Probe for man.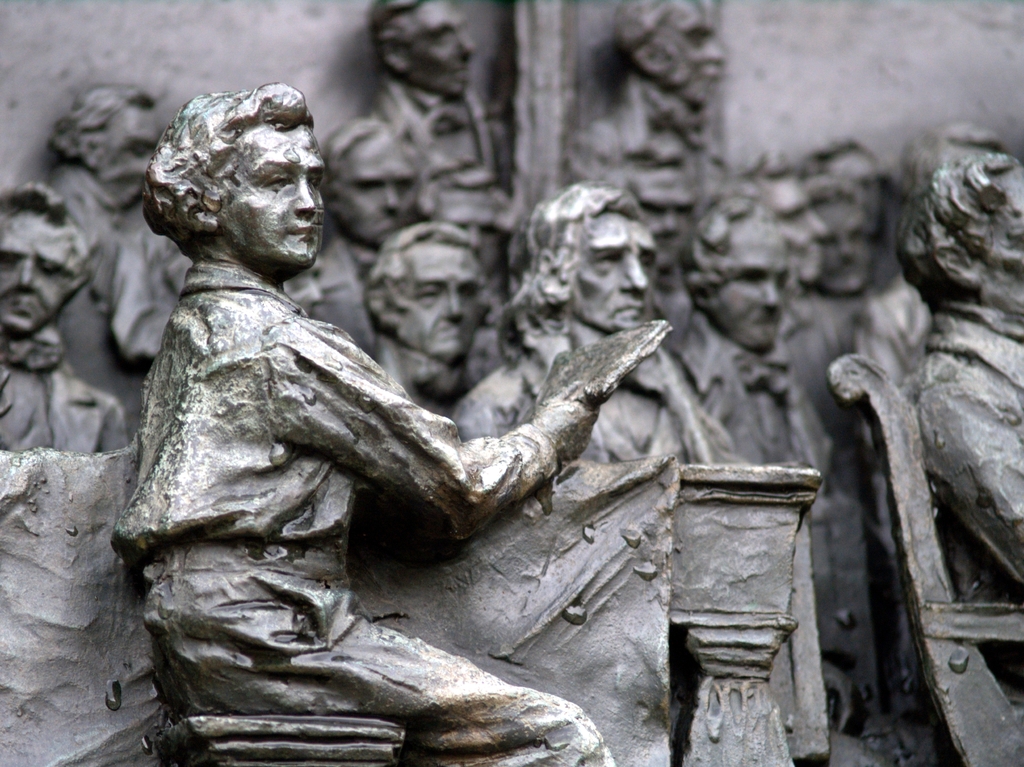
Probe result: x1=372 y1=0 x2=525 y2=262.
